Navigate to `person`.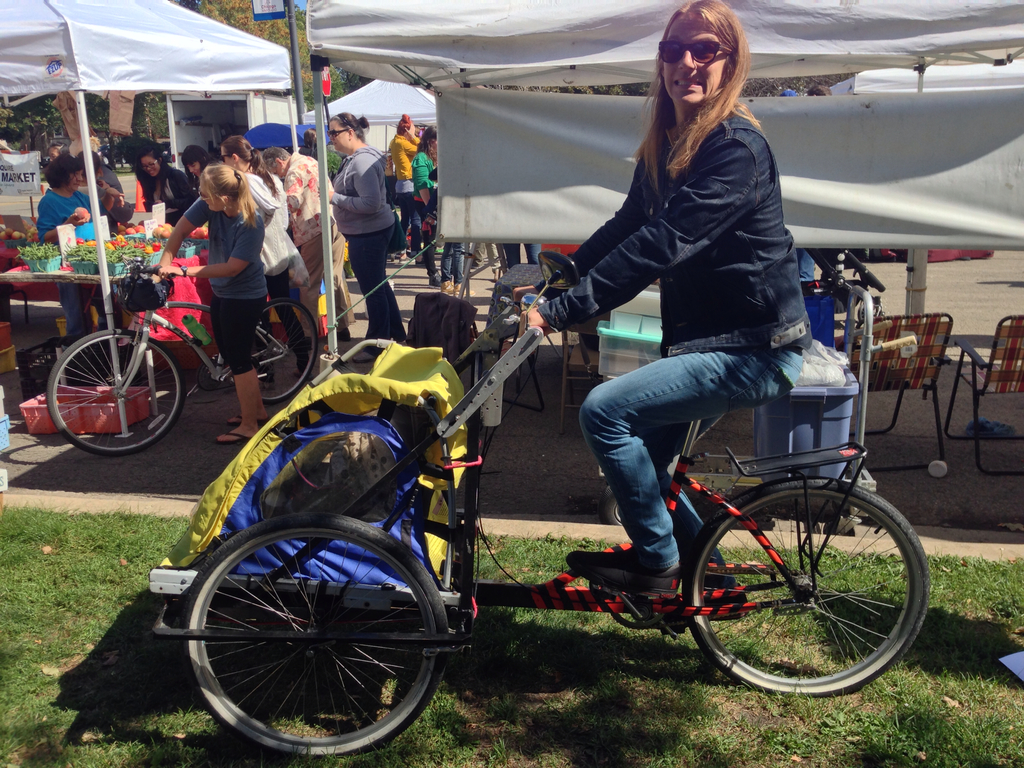
Navigation target: Rect(37, 155, 120, 341).
